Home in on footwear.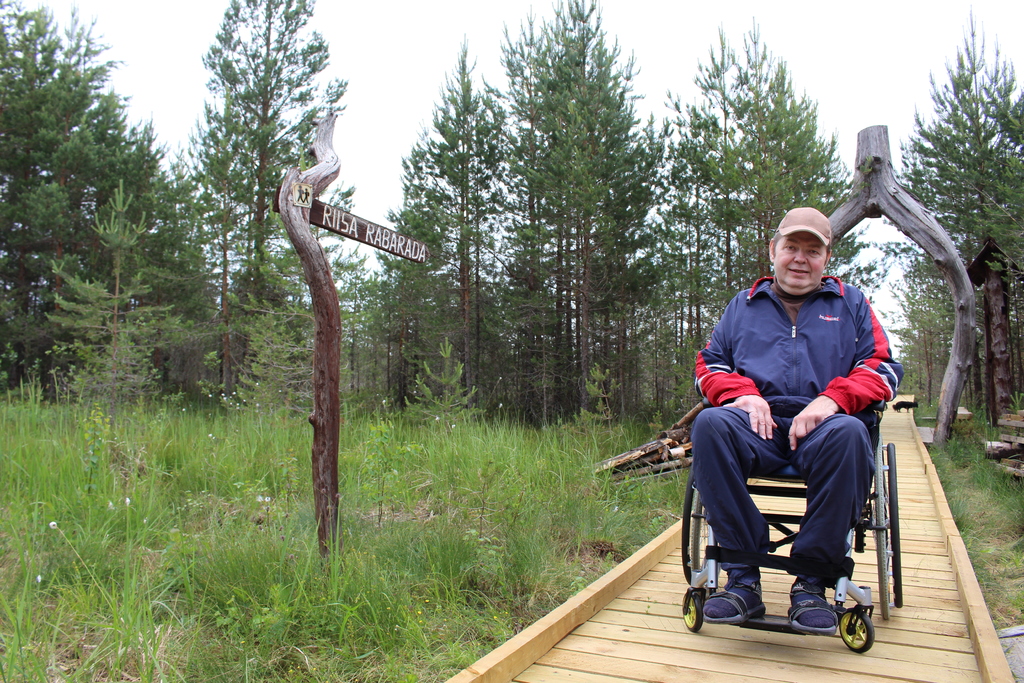
Homed in at detection(785, 580, 838, 635).
